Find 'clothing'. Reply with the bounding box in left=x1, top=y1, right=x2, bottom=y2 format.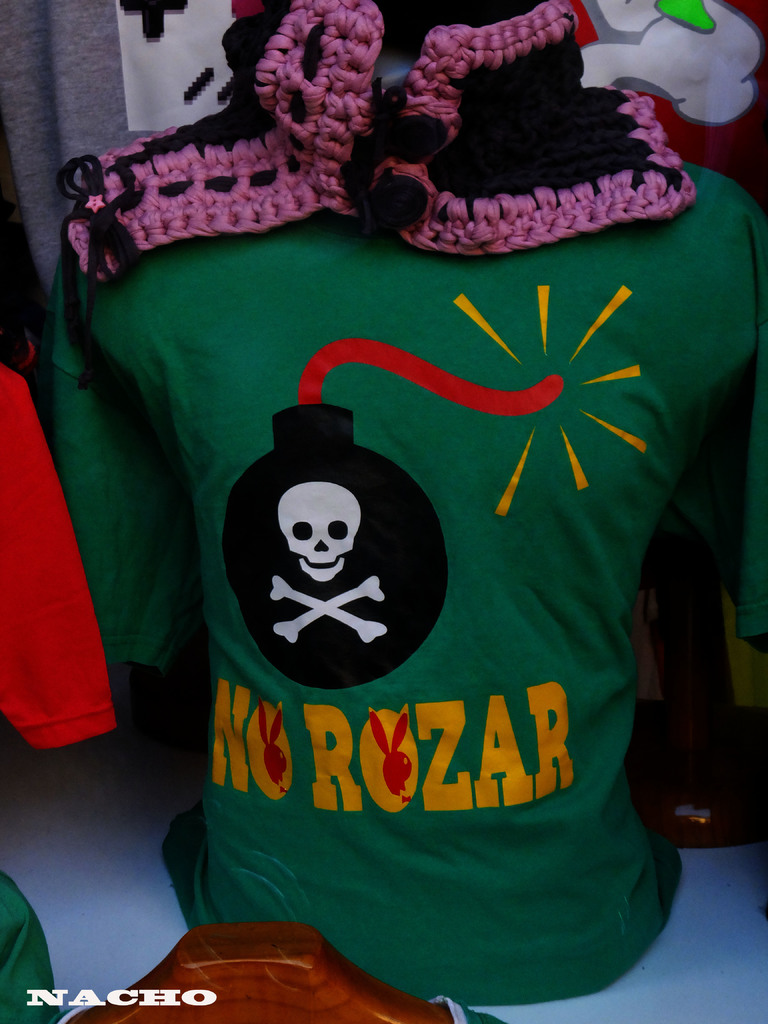
left=0, top=363, right=118, bottom=750.
